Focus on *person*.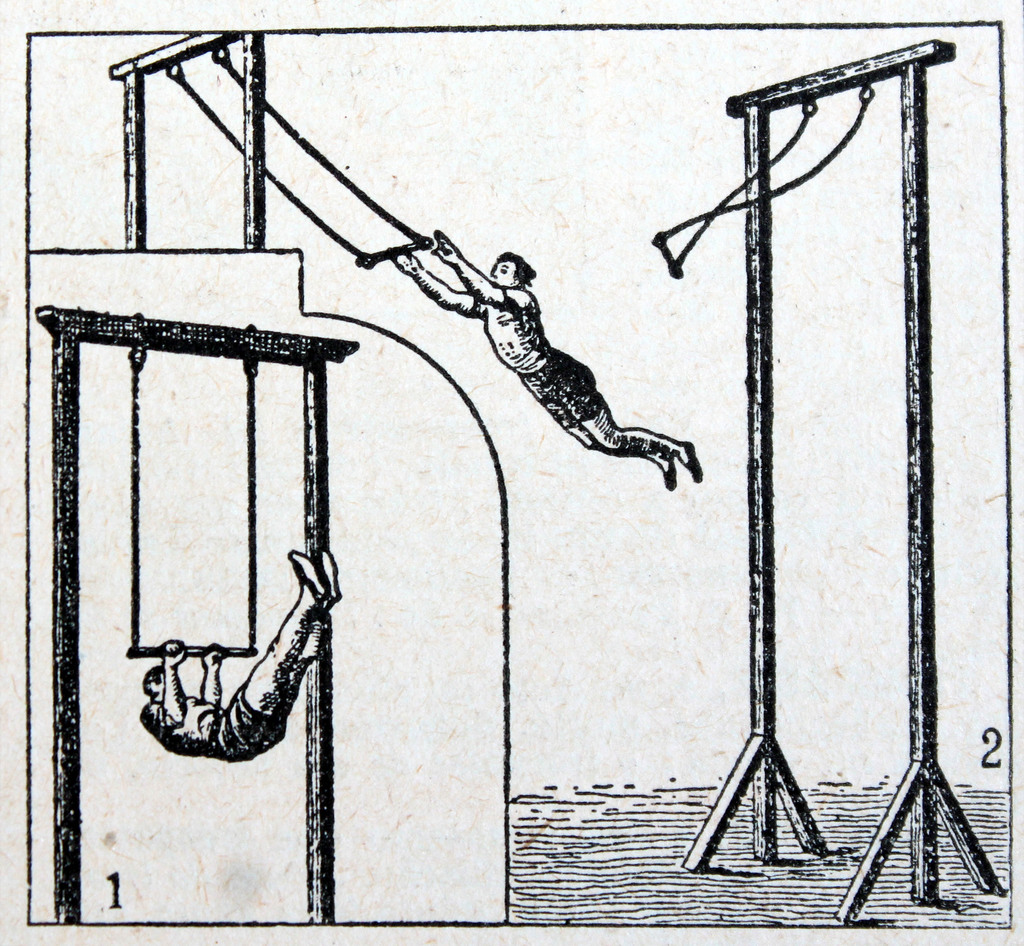
Focused at bbox=(137, 550, 343, 763).
